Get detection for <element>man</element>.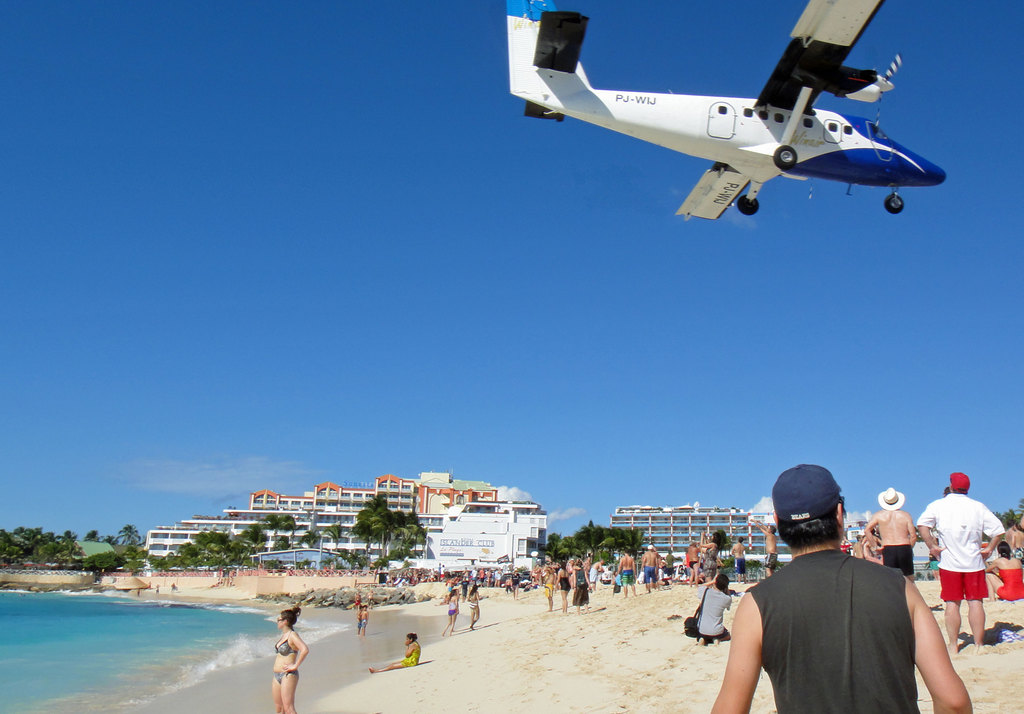
Detection: box=[639, 544, 663, 596].
